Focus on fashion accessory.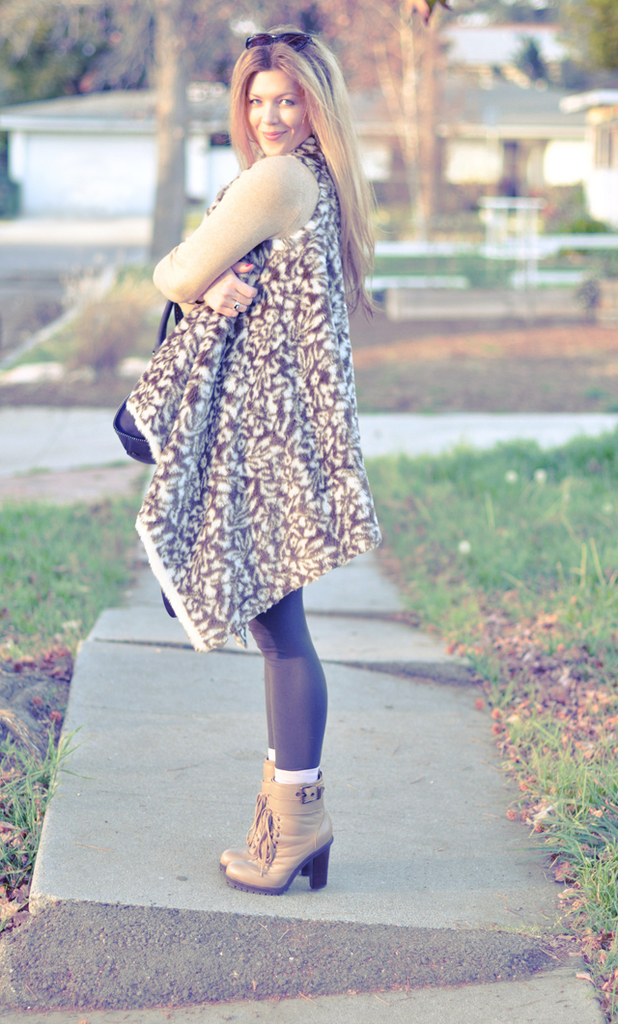
Focused at {"left": 246, "top": 263, "right": 253, "bottom": 267}.
